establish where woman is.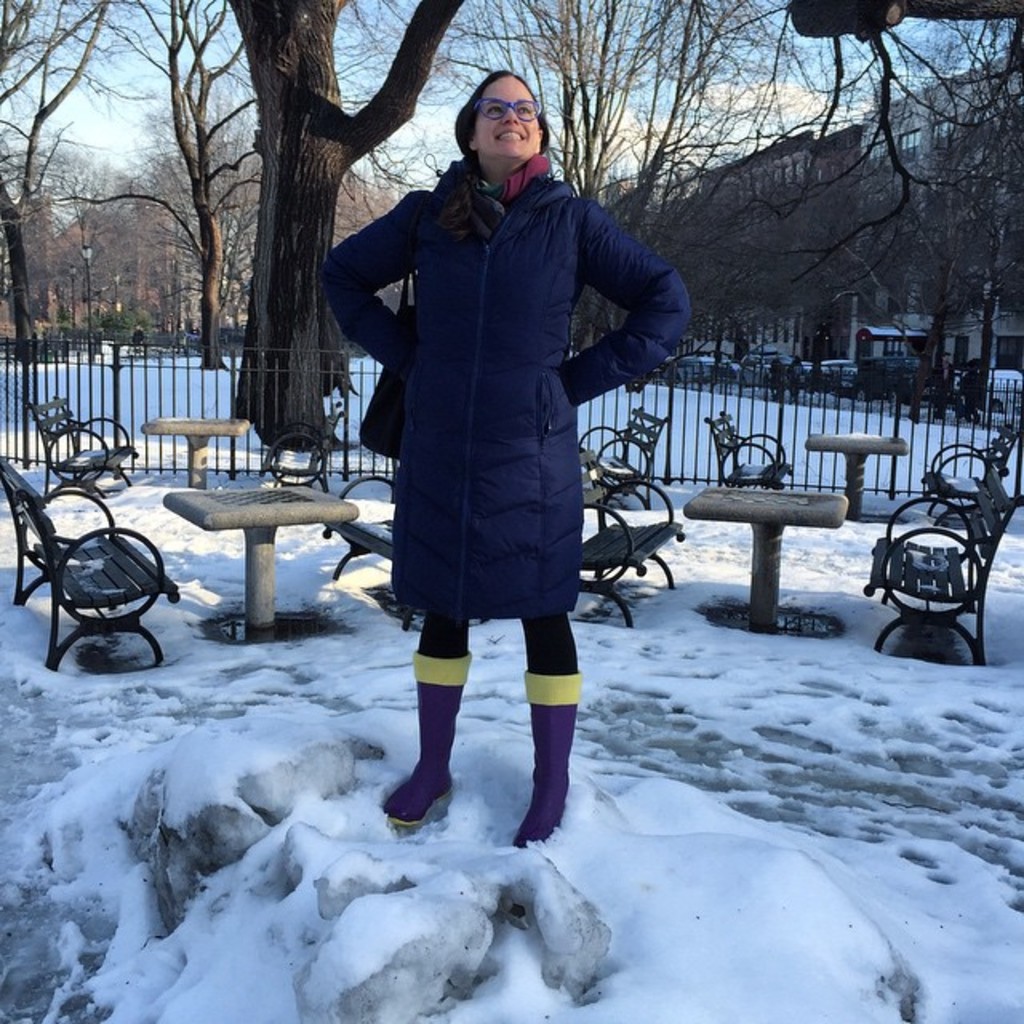
Established at bbox=[310, 82, 685, 818].
